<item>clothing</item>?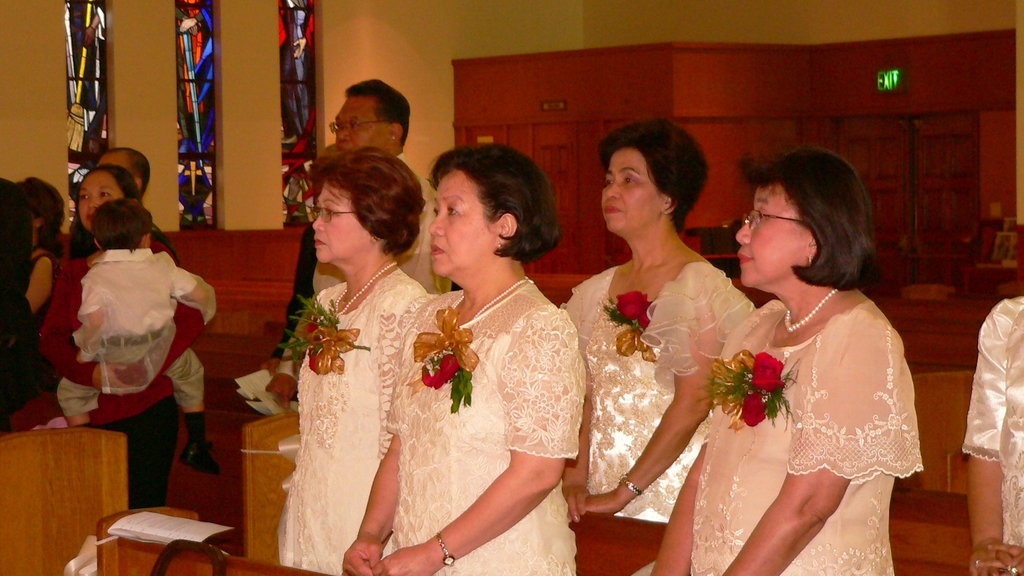
<region>43, 247, 200, 509</region>
